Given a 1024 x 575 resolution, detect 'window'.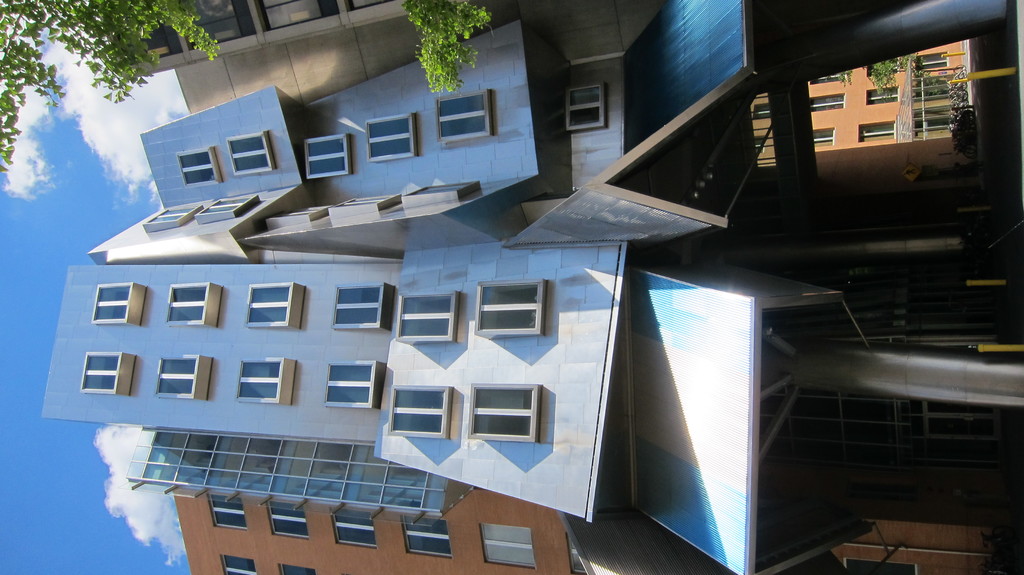
{"left": 326, "top": 360, "right": 383, "bottom": 409}.
